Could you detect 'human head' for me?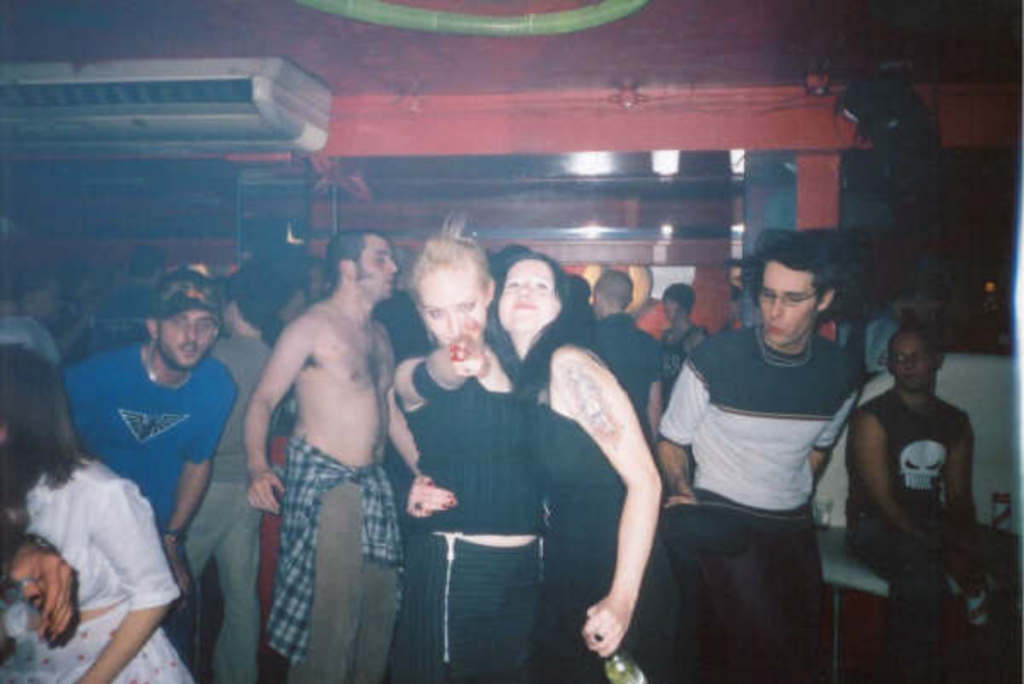
Detection result: (493,252,568,341).
